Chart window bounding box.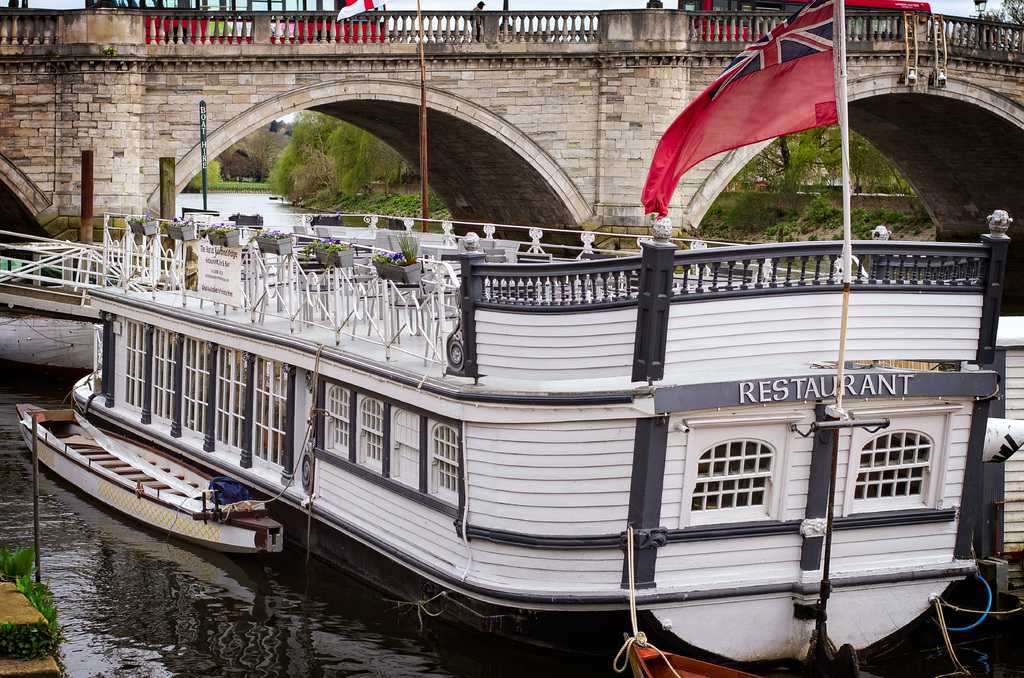
Charted: (842,402,966,524).
